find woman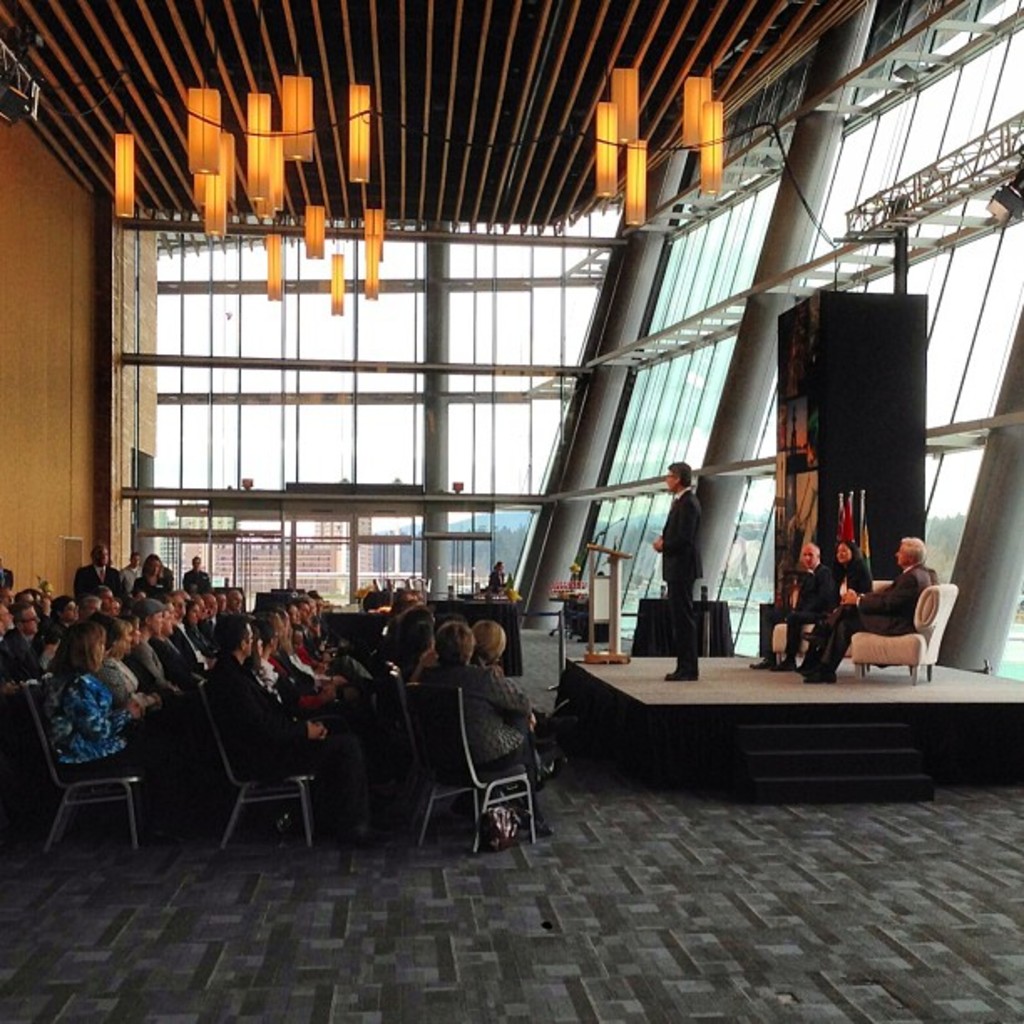
[x1=289, y1=601, x2=300, y2=626]
